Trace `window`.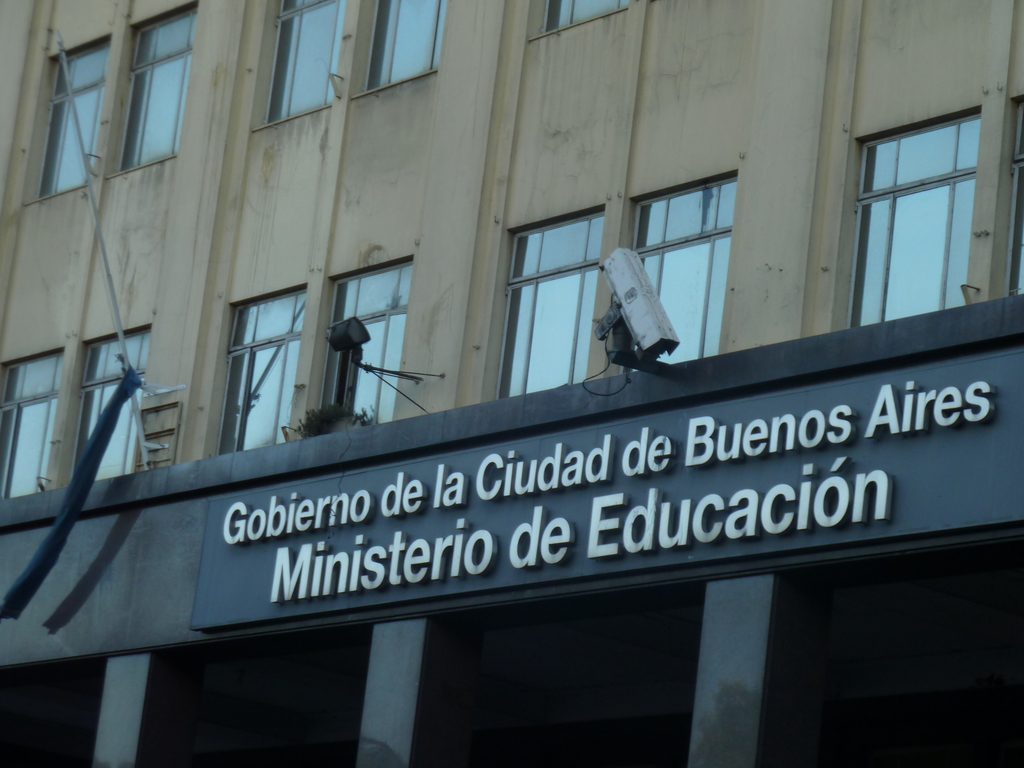
Traced to <box>0,356,53,513</box>.
